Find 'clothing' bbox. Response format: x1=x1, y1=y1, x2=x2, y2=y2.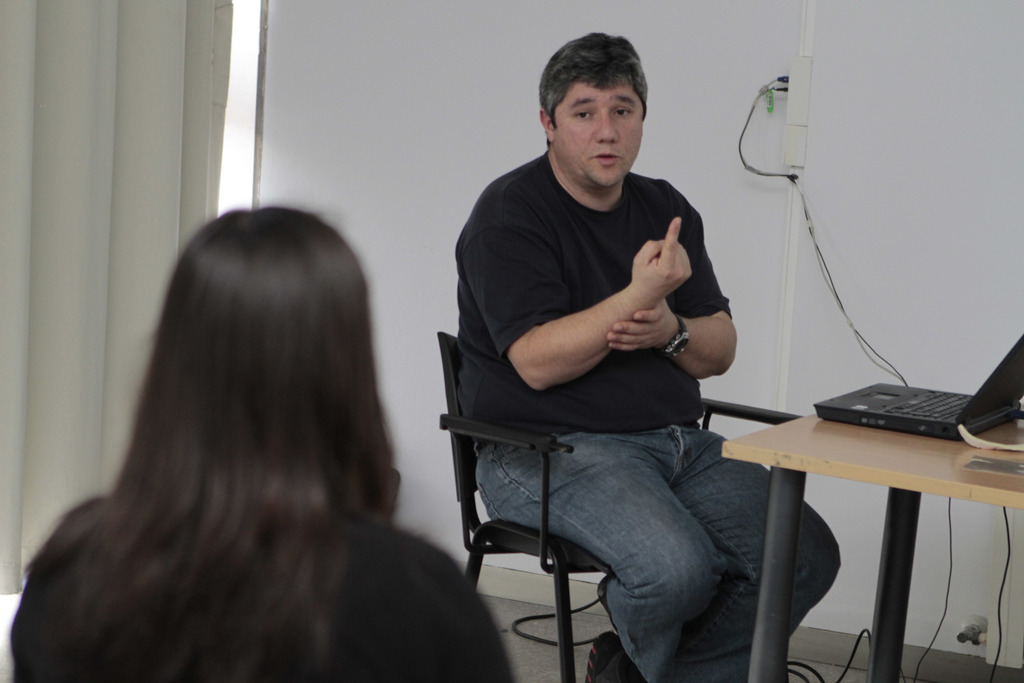
x1=6, y1=488, x2=522, y2=682.
